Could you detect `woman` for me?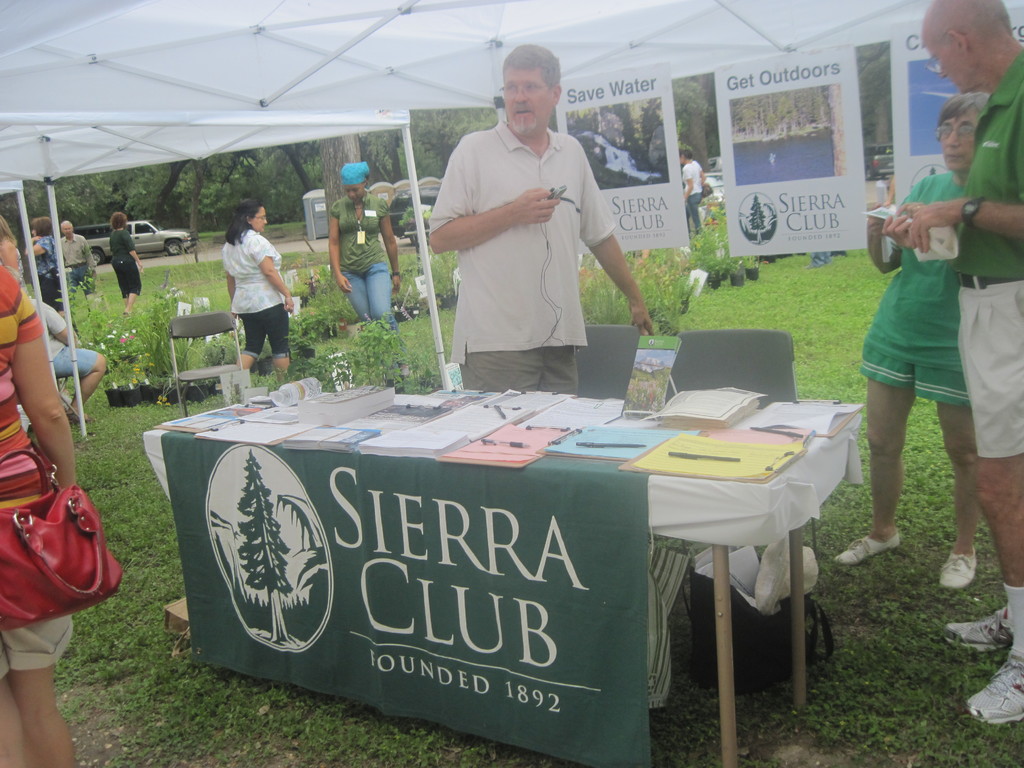
Detection result: x1=829 y1=88 x2=988 y2=584.
